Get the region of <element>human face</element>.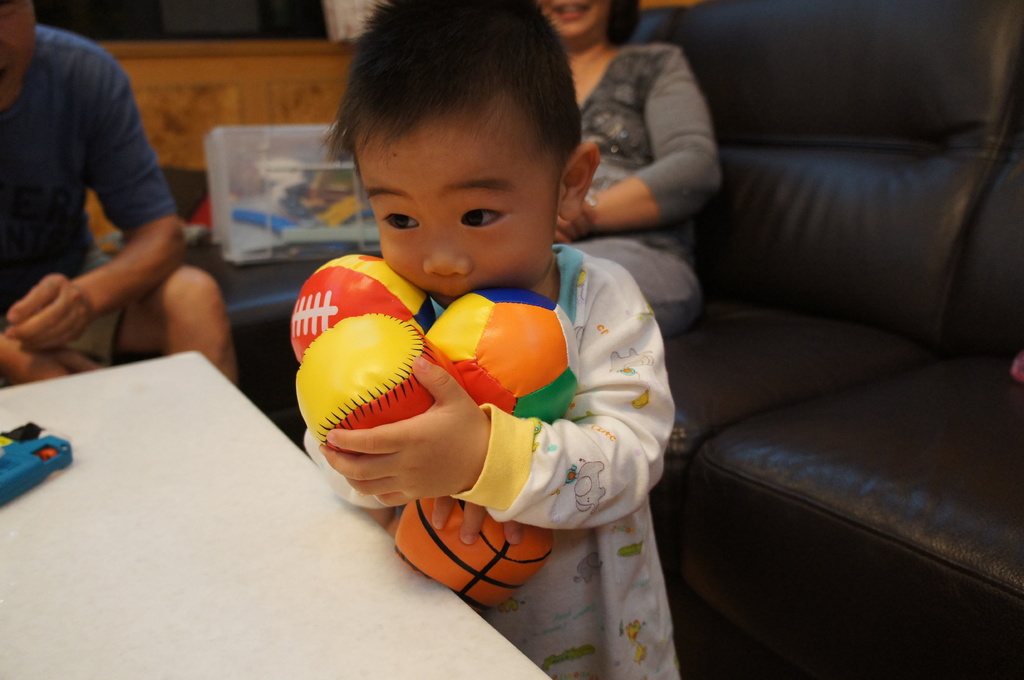
left=537, top=0, right=605, bottom=45.
